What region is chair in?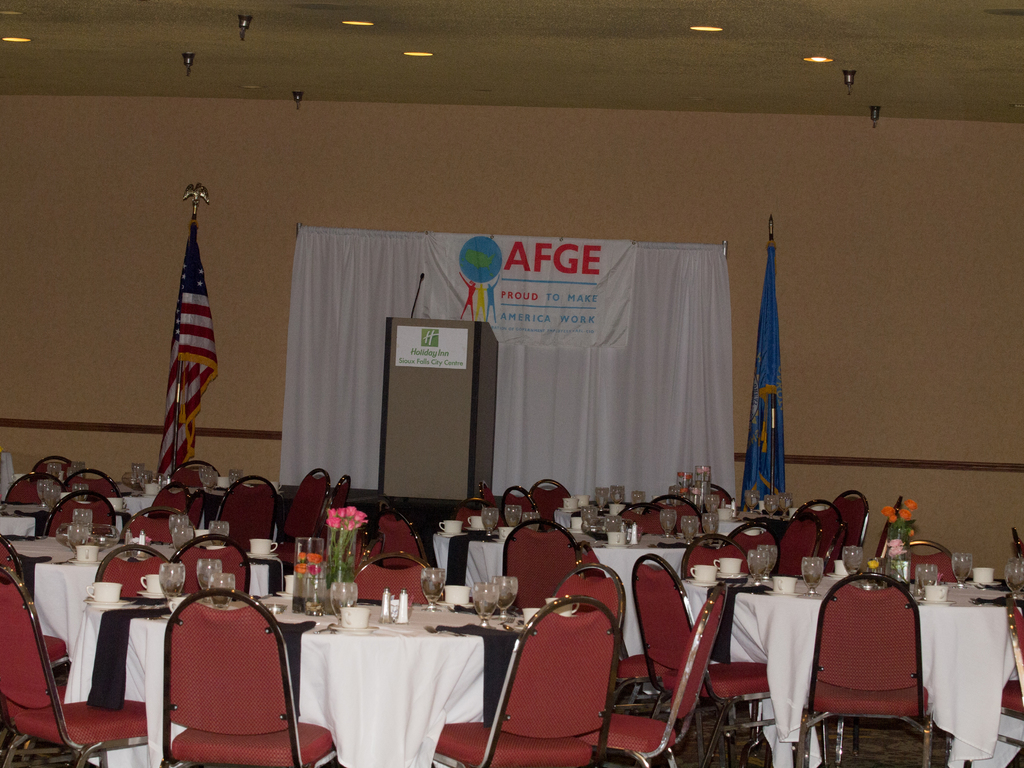
bbox=(678, 532, 748, 573).
